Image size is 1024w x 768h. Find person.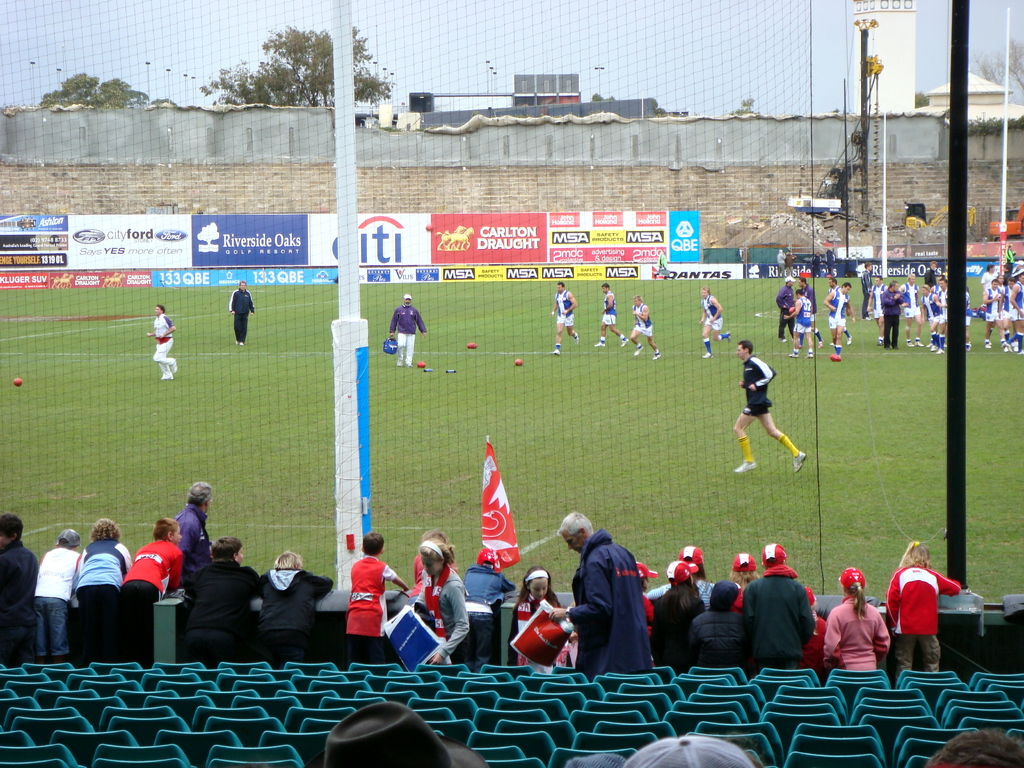
<bbox>885, 536, 964, 668</bbox>.
